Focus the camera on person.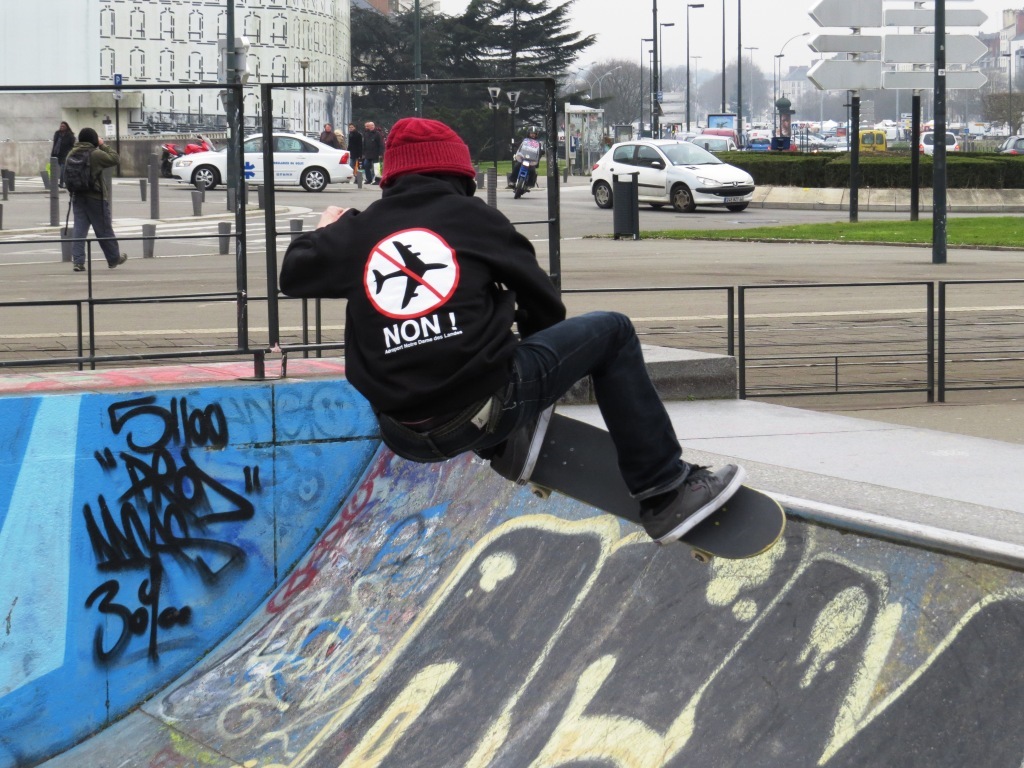
Focus region: 509 119 546 177.
